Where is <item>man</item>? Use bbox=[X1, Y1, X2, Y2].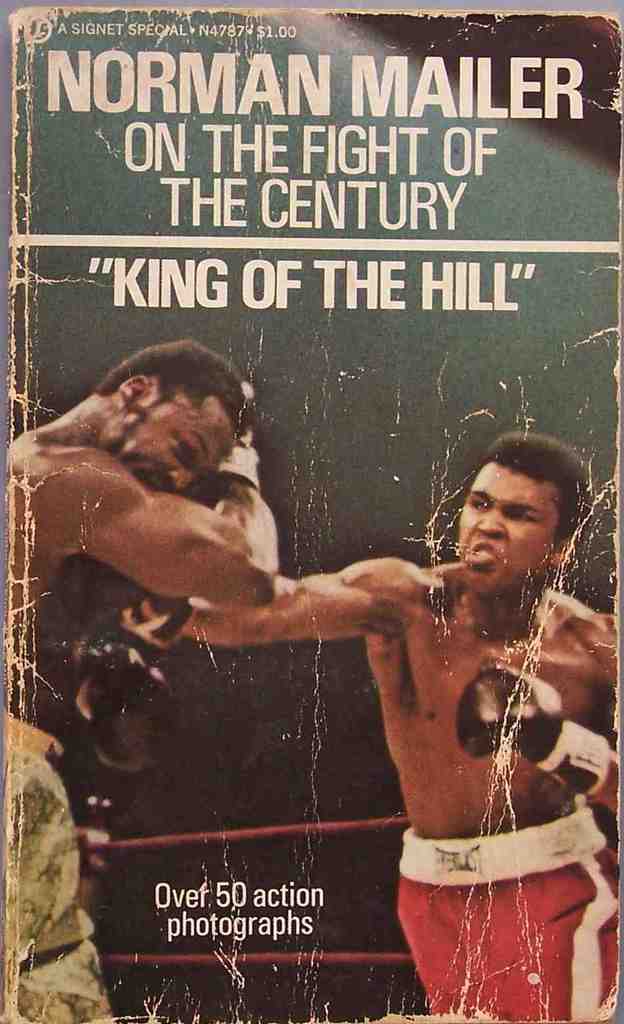
bbox=[210, 396, 588, 977].
